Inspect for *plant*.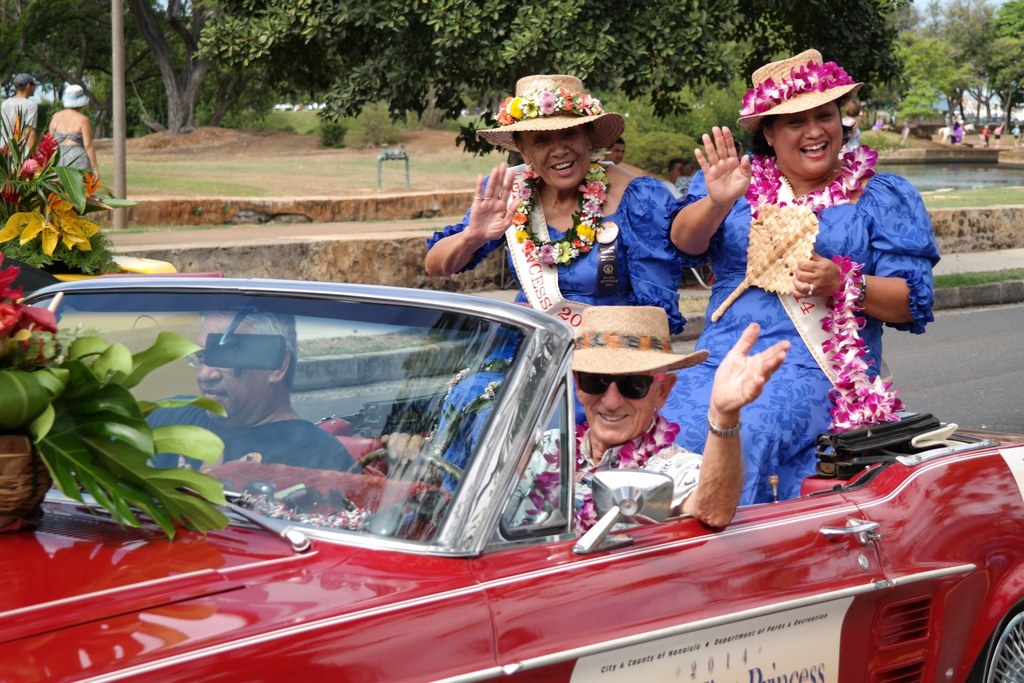
Inspection: bbox=(0, 324, 227, 541).
